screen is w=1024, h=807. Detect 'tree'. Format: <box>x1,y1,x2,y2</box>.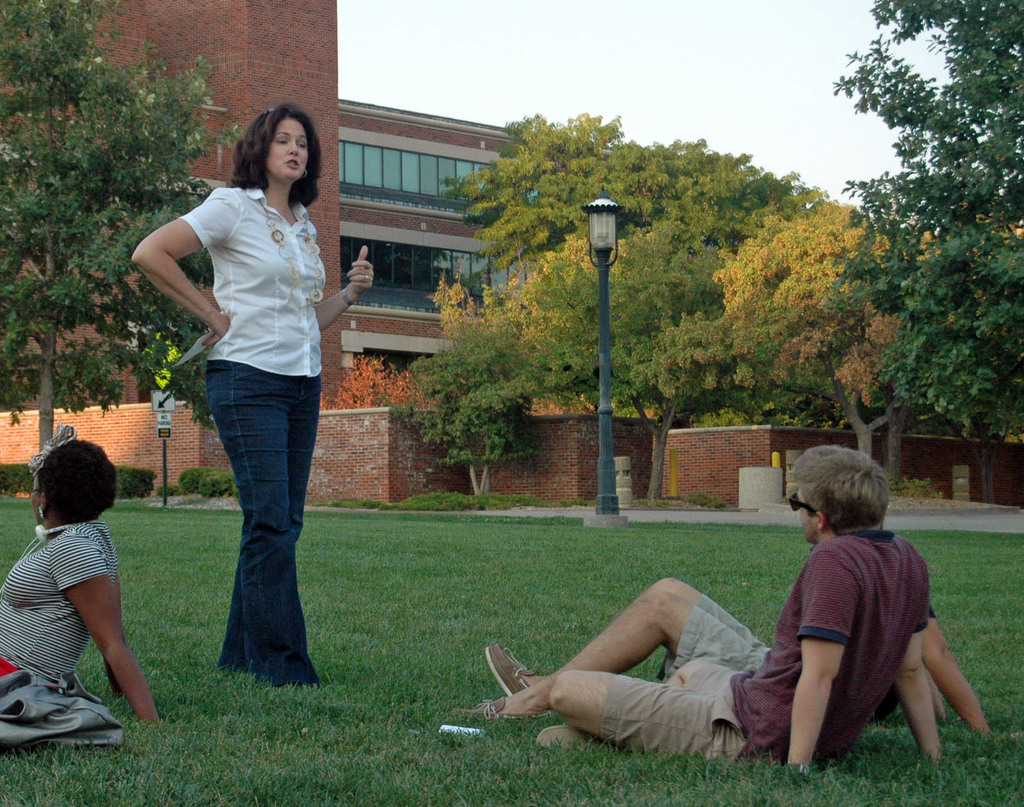
<box>448,111,817,300</box>.
